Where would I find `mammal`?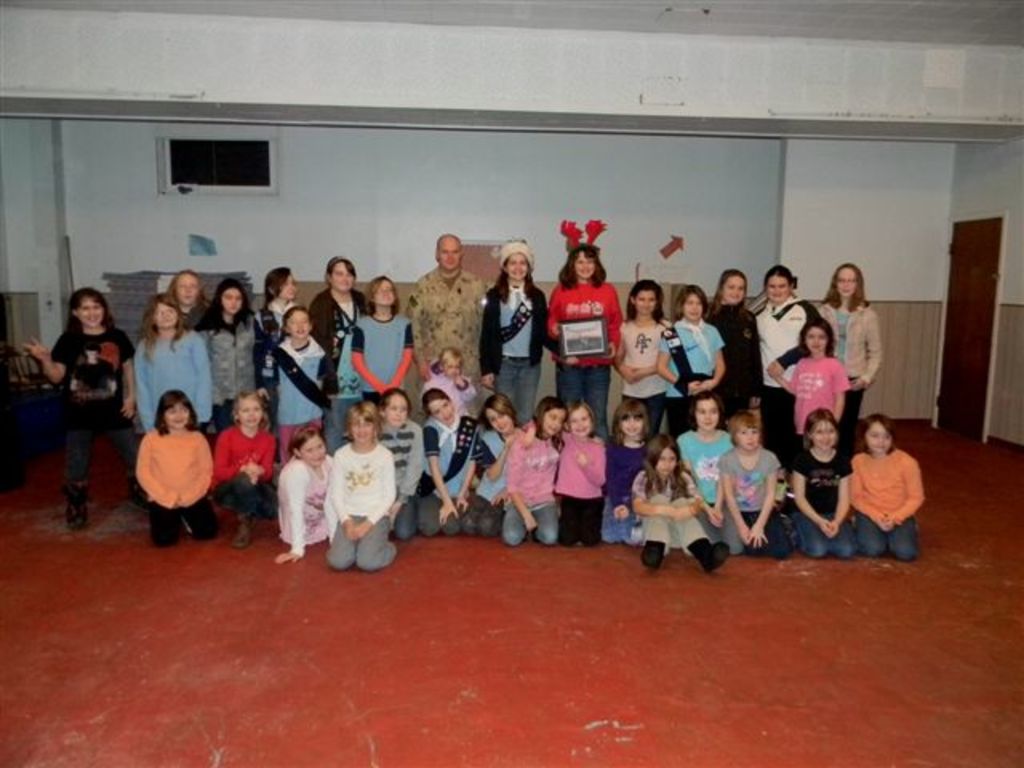
At [x1=787, y1=406, x2=856, y2=562].
